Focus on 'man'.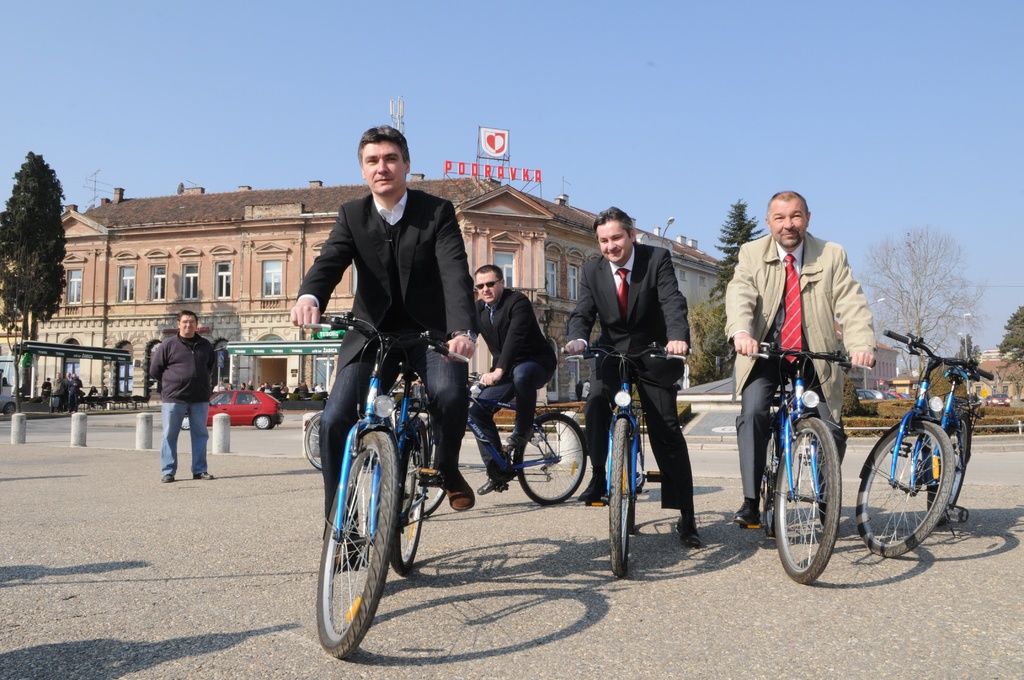
Focused at Rect(469, 264, 566, 496).
